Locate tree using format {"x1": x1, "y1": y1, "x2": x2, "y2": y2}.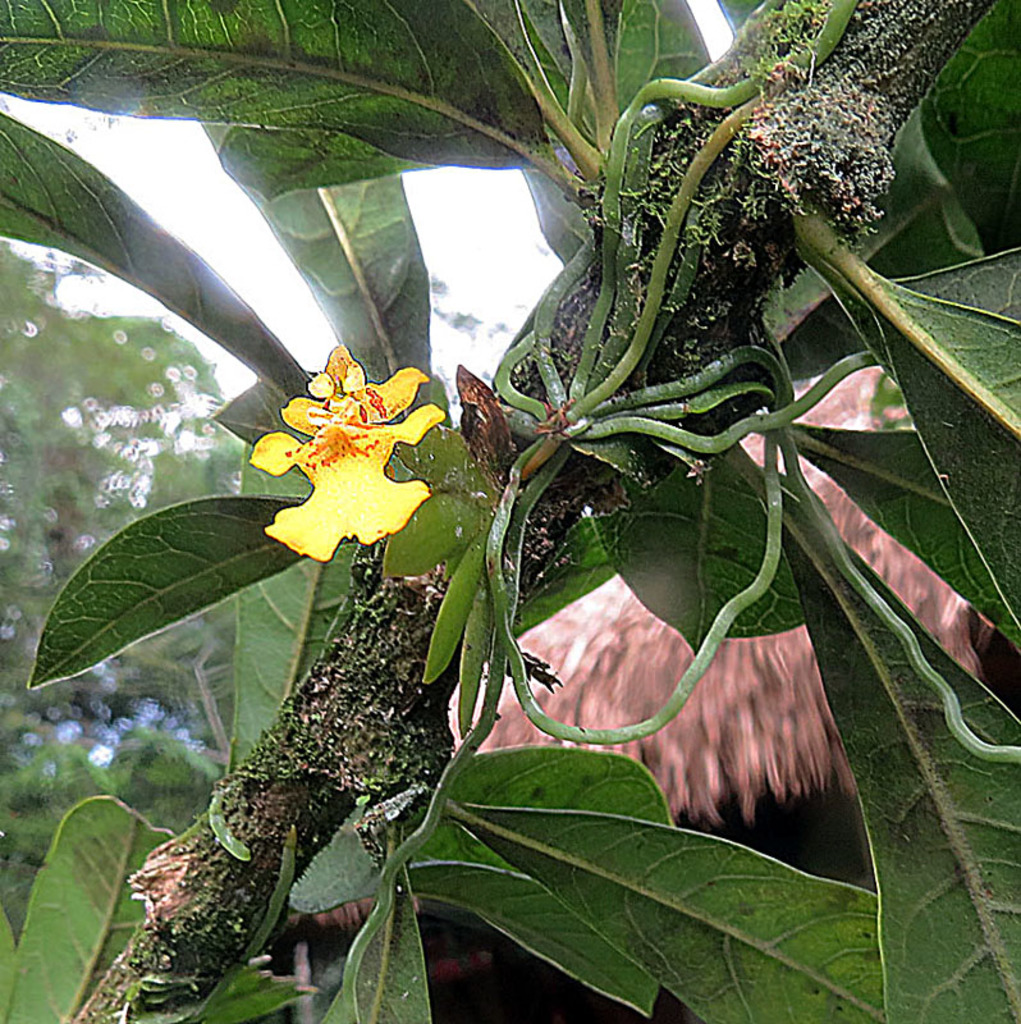
{"x1": 0, "y1": 0, "x2": 1020, "y2": 968}.
